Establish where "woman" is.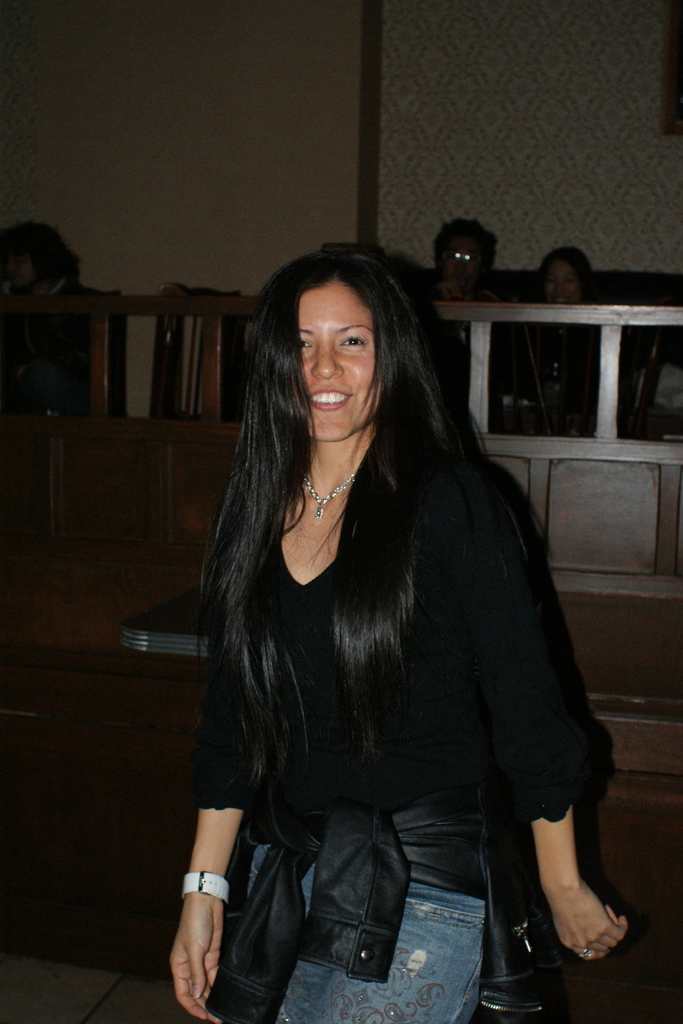
Established at (509,243,600,434).
